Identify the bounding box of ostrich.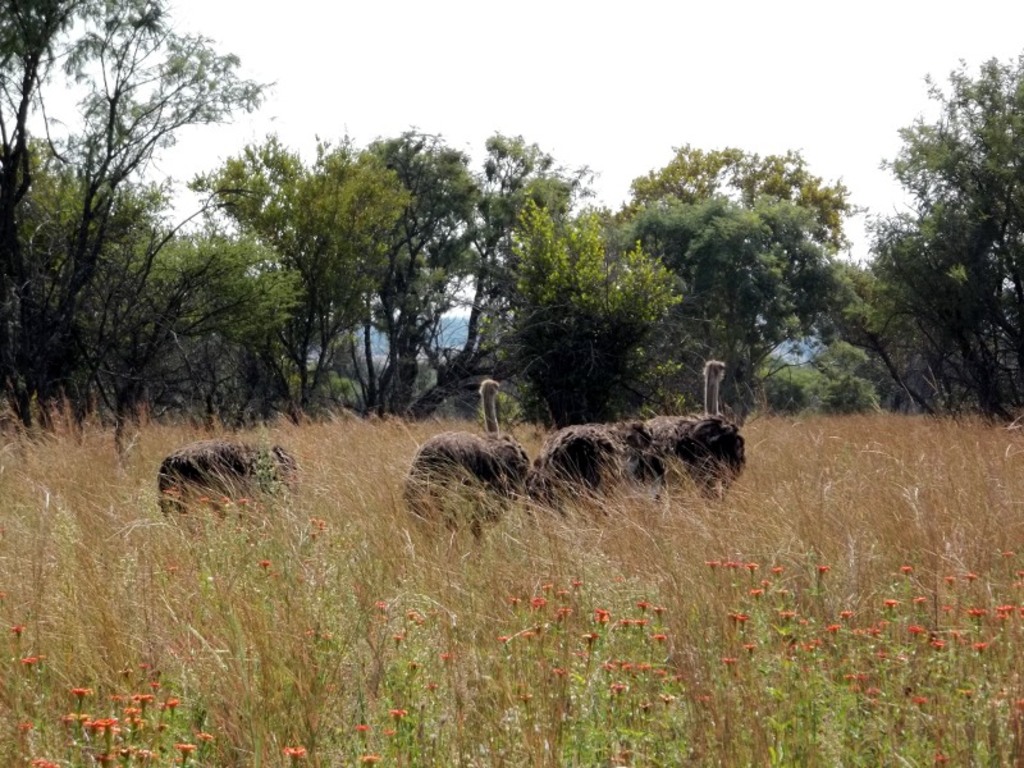
[393,375,531,540].
